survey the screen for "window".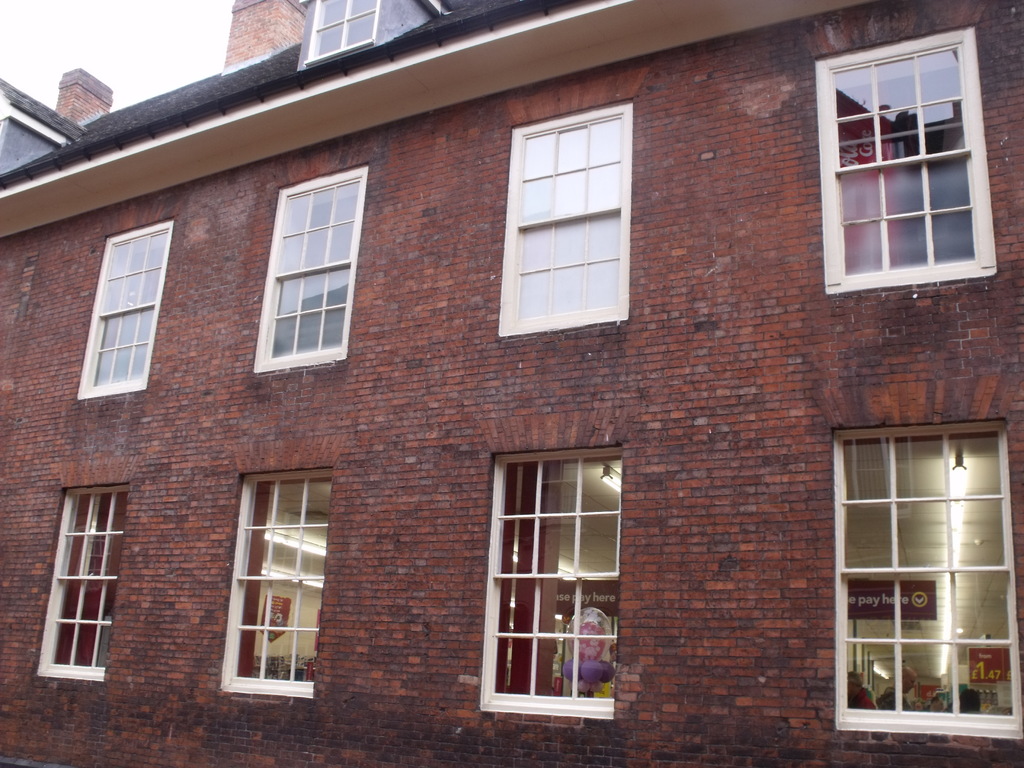
Survey found: (x1=303, y1=0, x2=377, y2=65).
